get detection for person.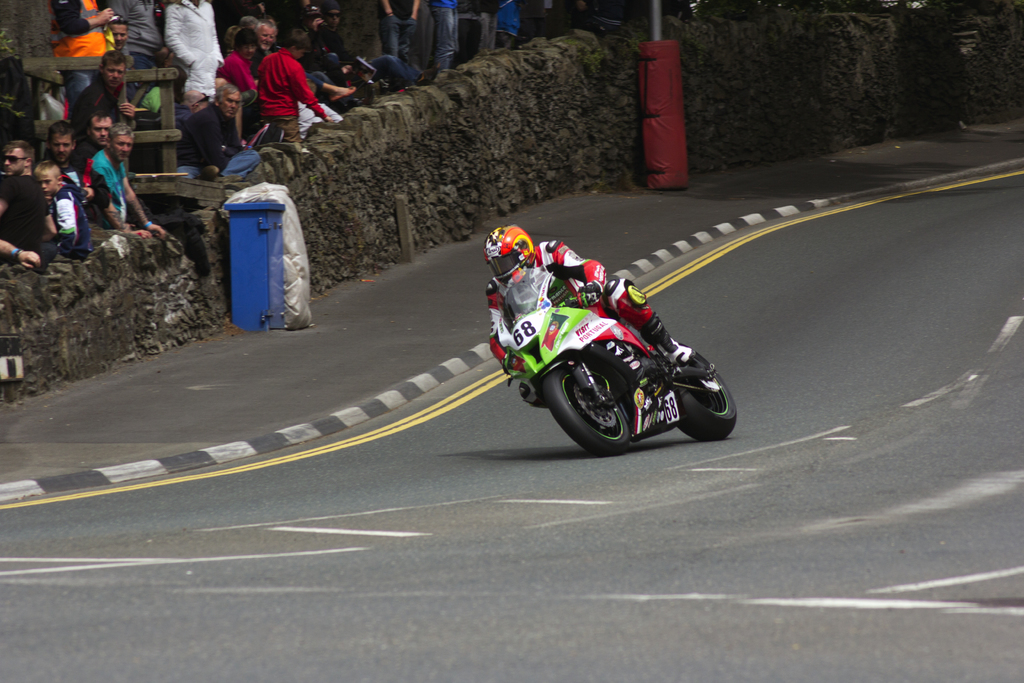
Detection: BBox(0, 138, 60, 249).
